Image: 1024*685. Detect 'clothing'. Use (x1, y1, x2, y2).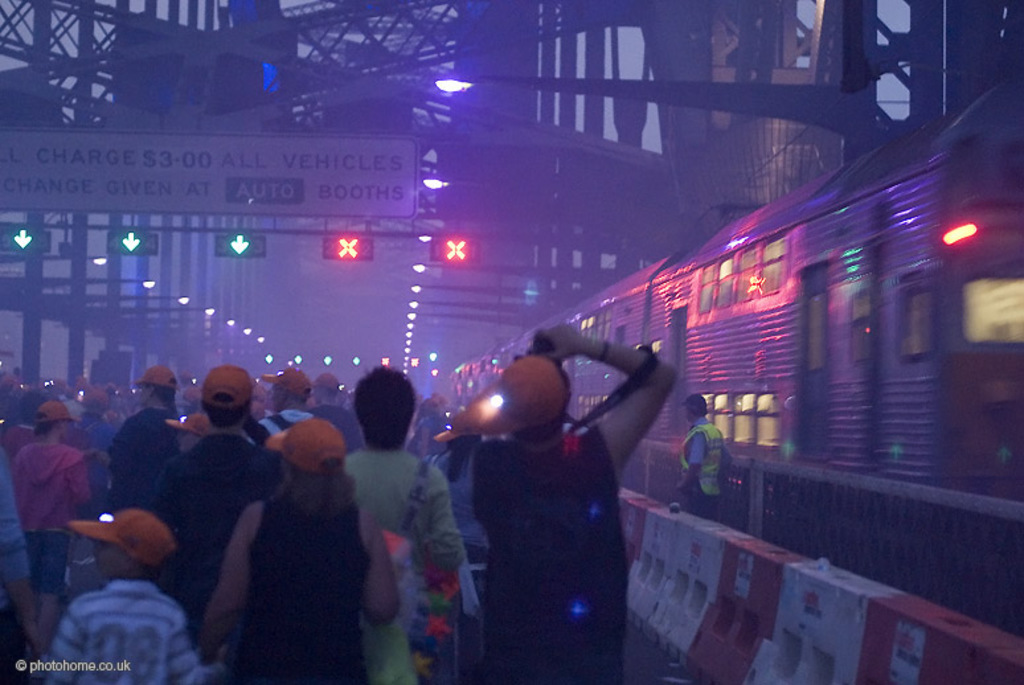
(0, 434, 66, 555).
